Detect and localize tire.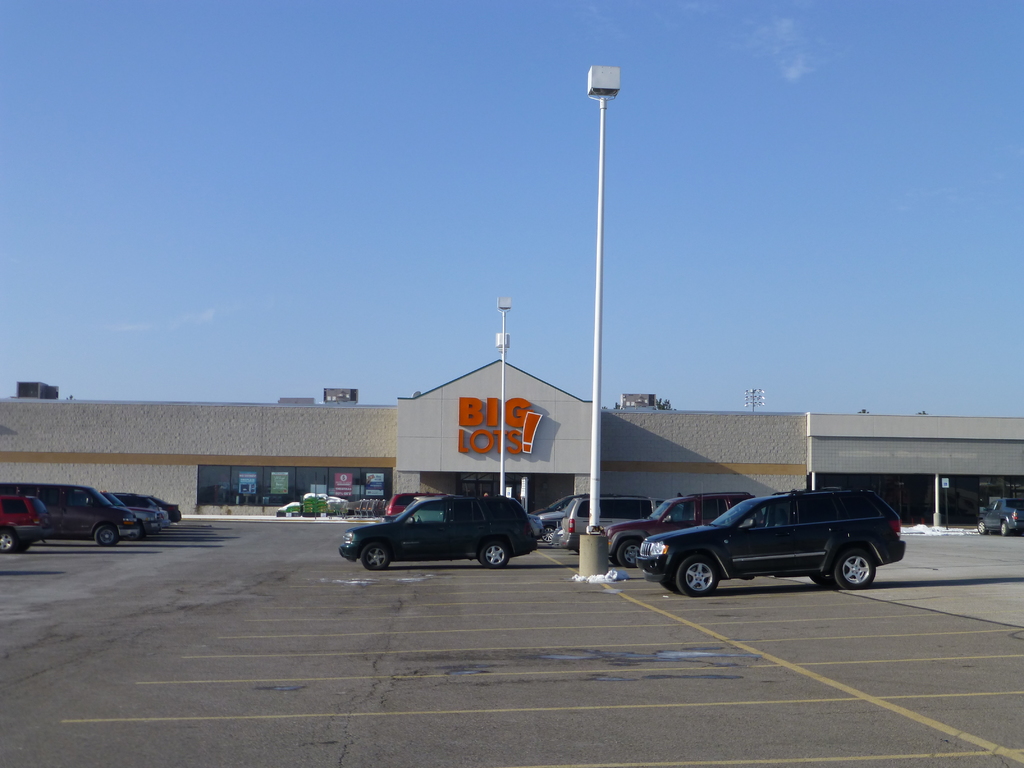
Localized at locate(97, 527, 118, 548).
